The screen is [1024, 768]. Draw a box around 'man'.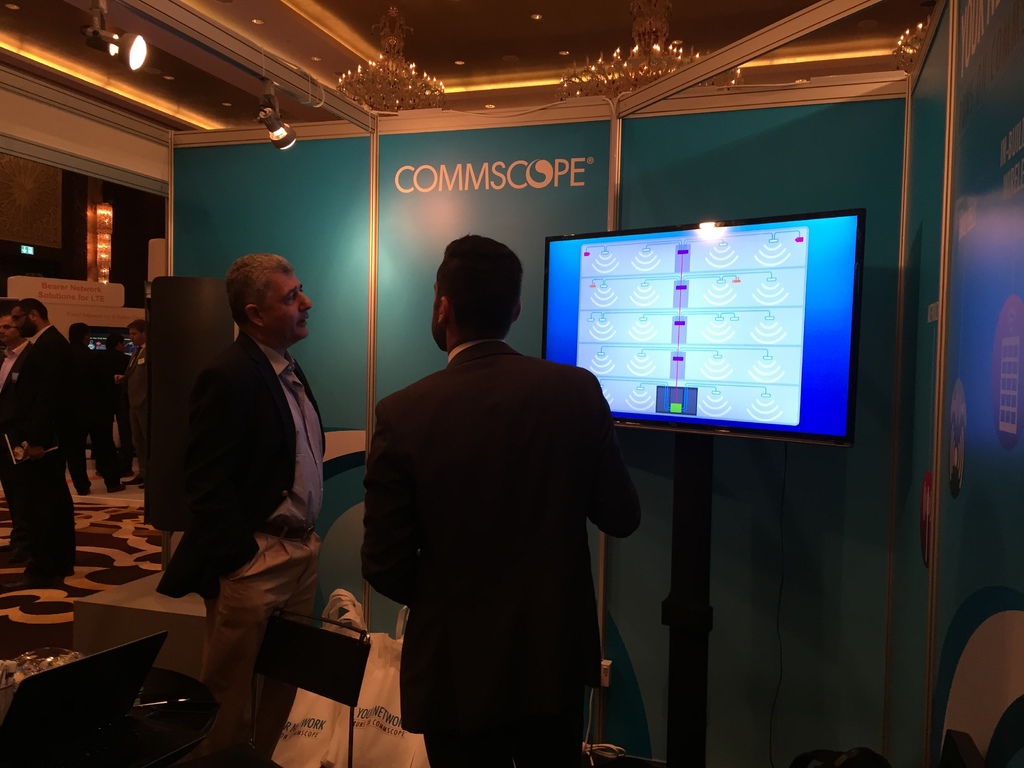
<region>161, 244, 329, 755</region>.
